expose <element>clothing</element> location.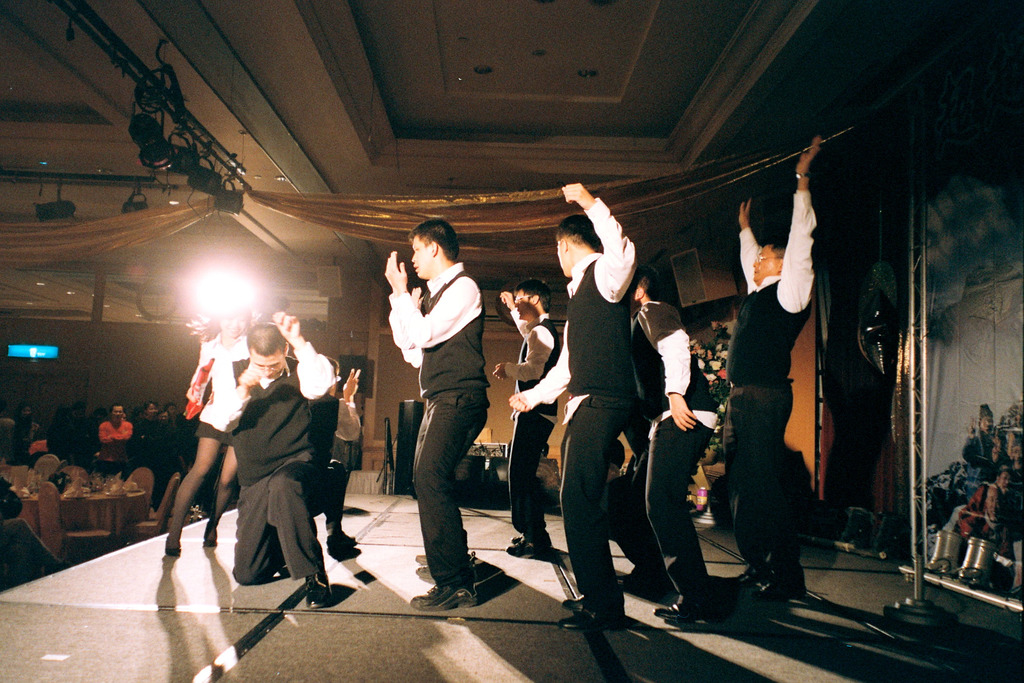
Exposed at <box>187,330,347,588</box>.
